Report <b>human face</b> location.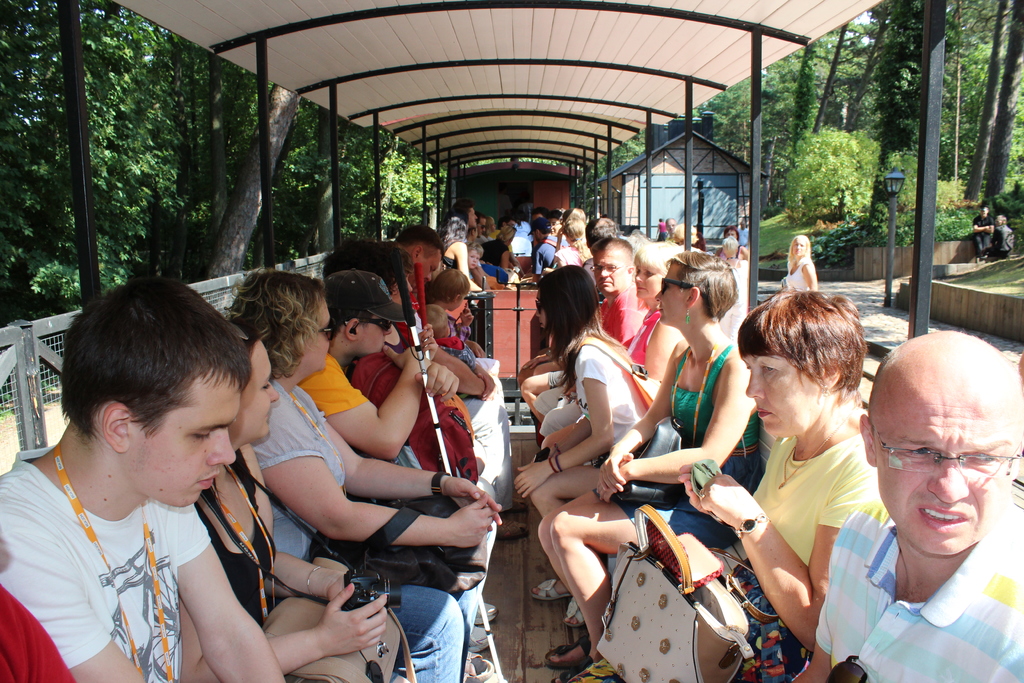
Report: l=795, t=240, r=805, b=256.
